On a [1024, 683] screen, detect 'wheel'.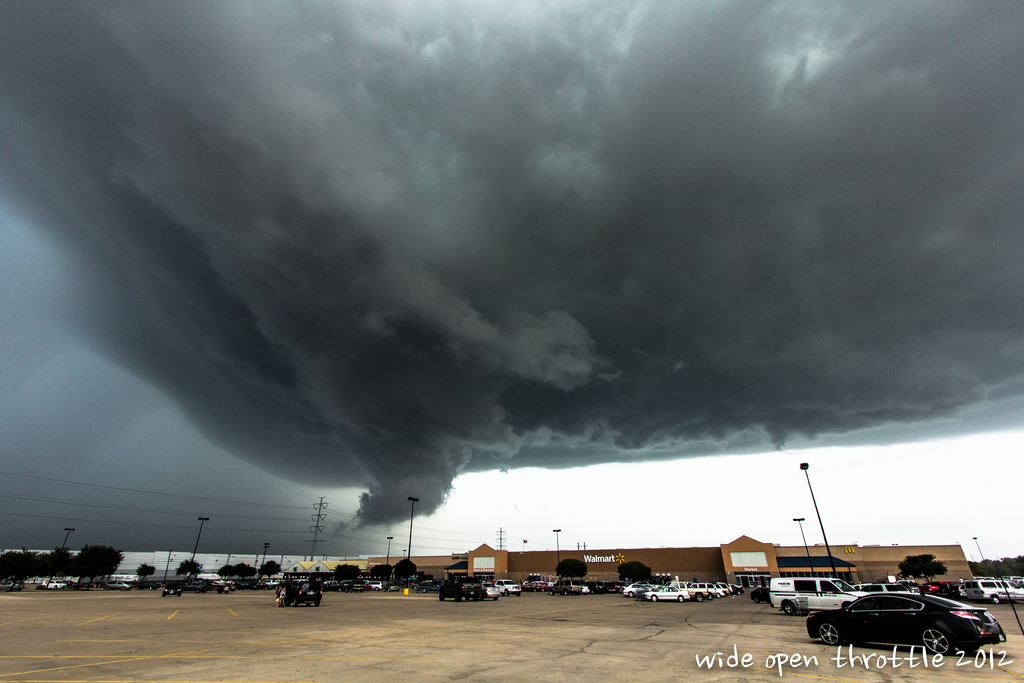
<bbox>696, 593, 703, 600</bbox>.
